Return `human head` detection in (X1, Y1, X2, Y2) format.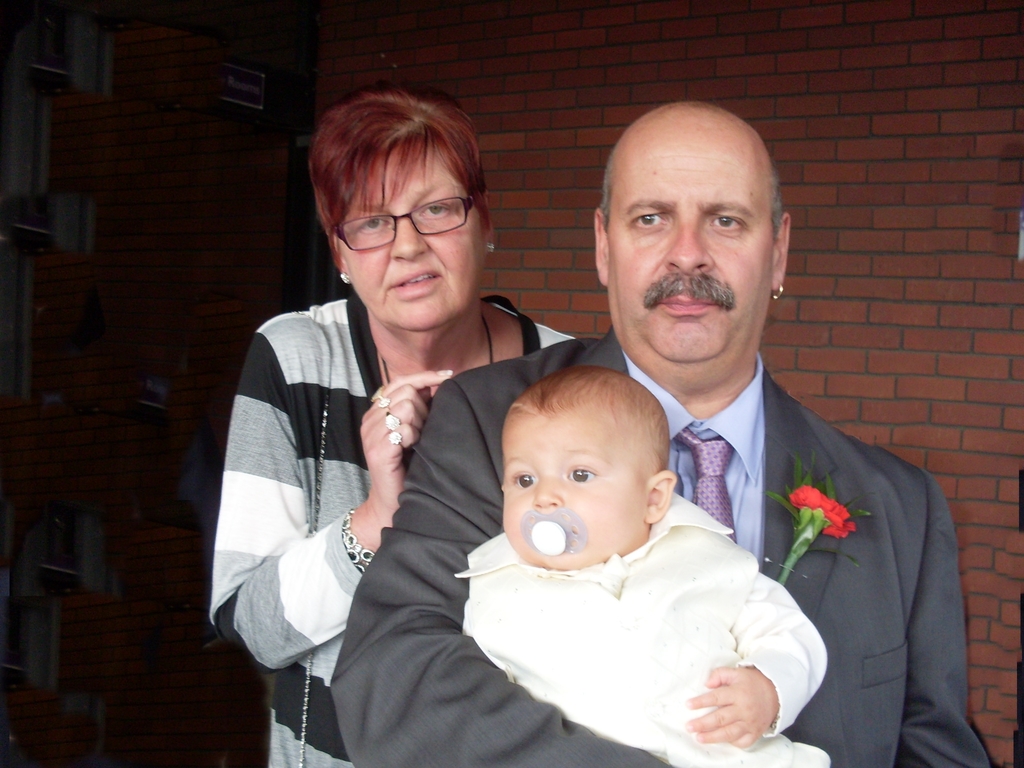
(593, 102, 793, 374).
